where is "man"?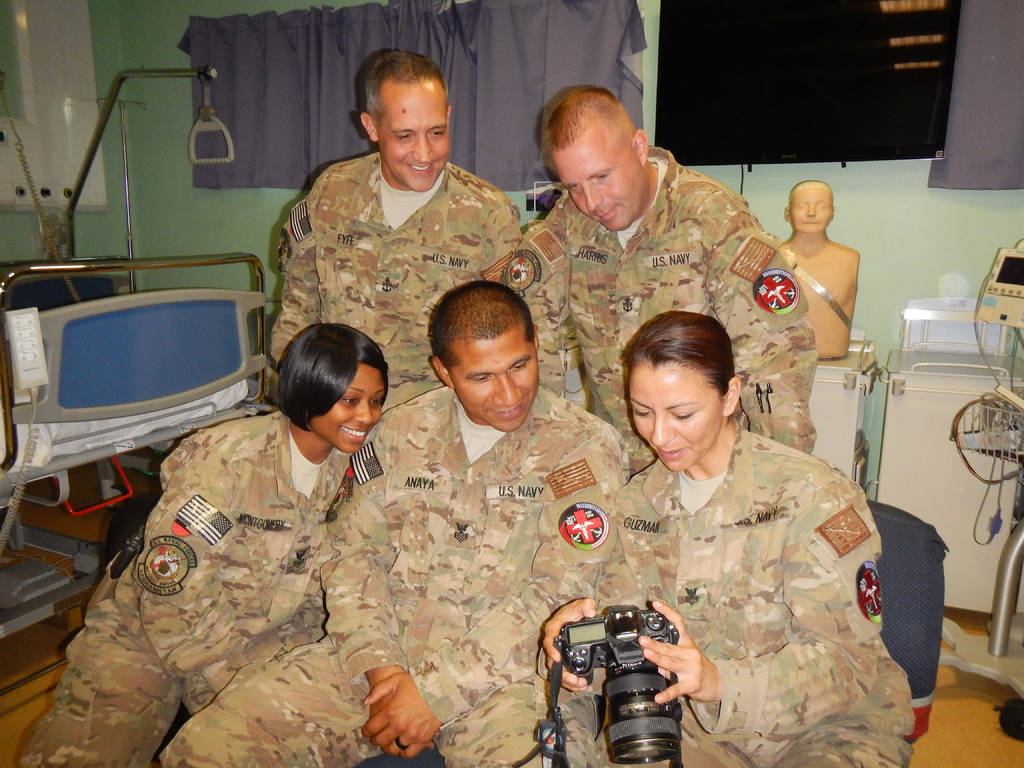
locate(163, 286, 629, 767).
